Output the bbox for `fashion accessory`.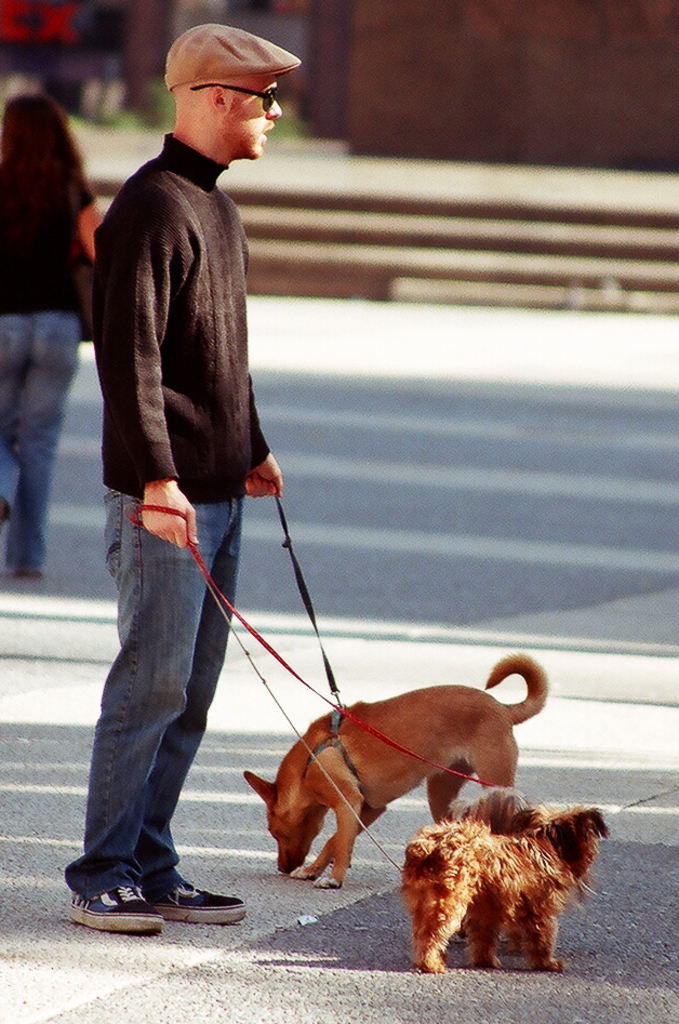
164,878,248,930.
